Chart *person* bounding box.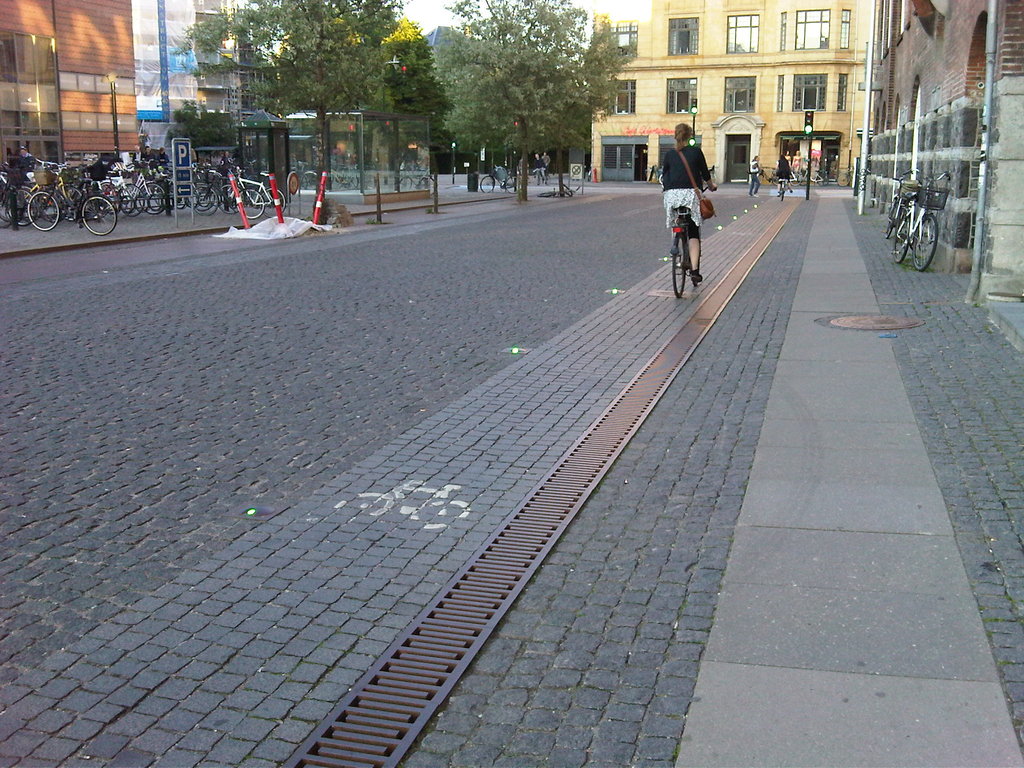
Charted: x1=541, y1=153, x2=550, y2=174.
